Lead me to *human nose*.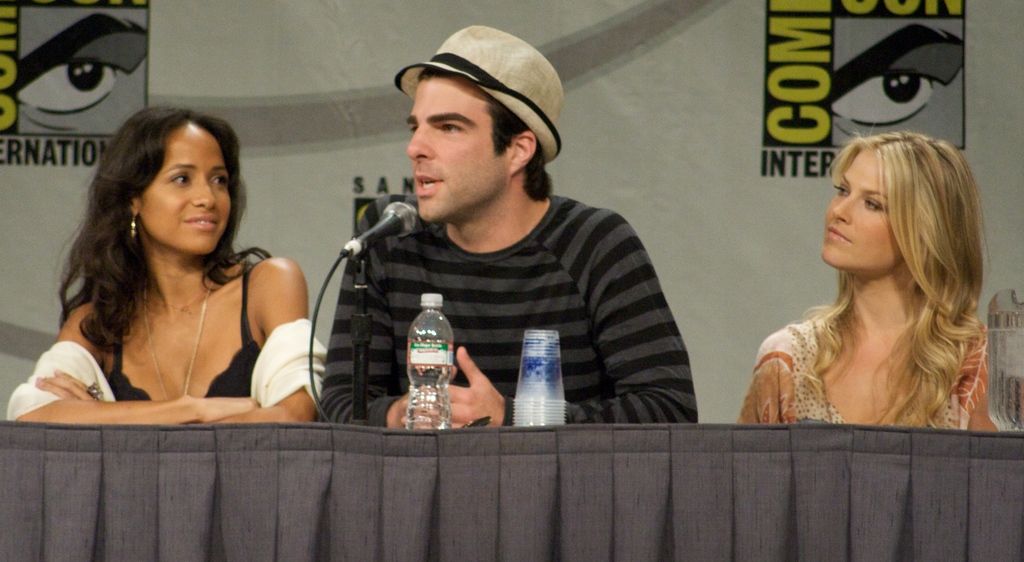
Lead to rect(190, 174, 218, 209).
